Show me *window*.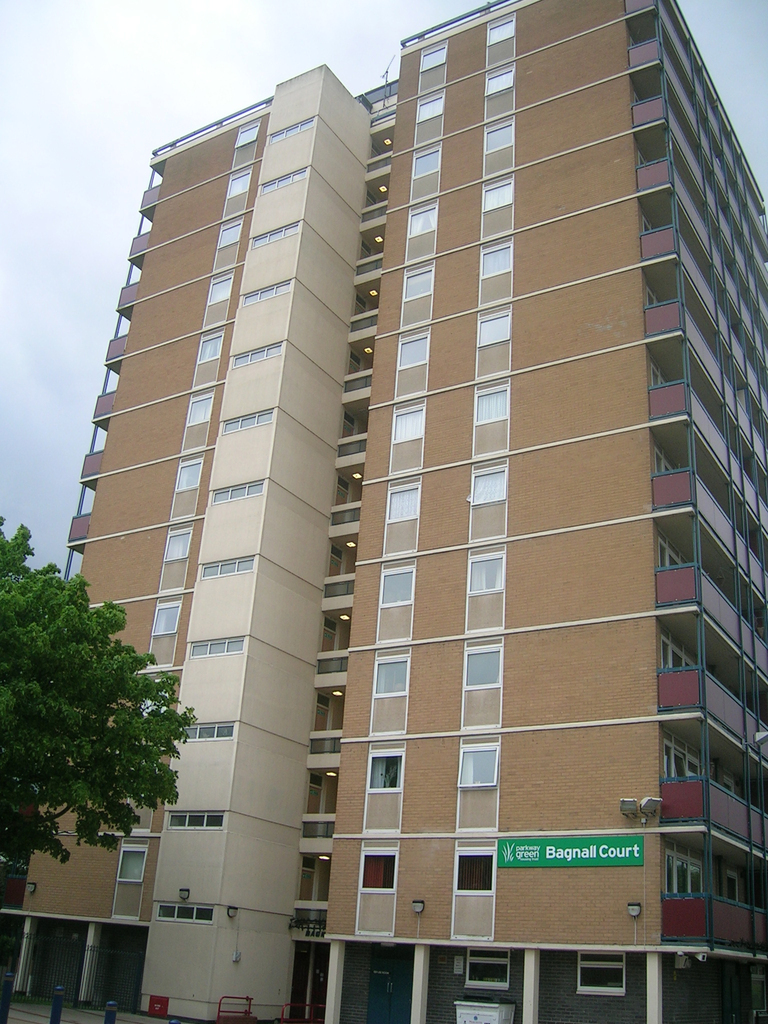
*window* is here: {"x1": 239, "y1": 274, "x2": 298, "y2": 307}.
